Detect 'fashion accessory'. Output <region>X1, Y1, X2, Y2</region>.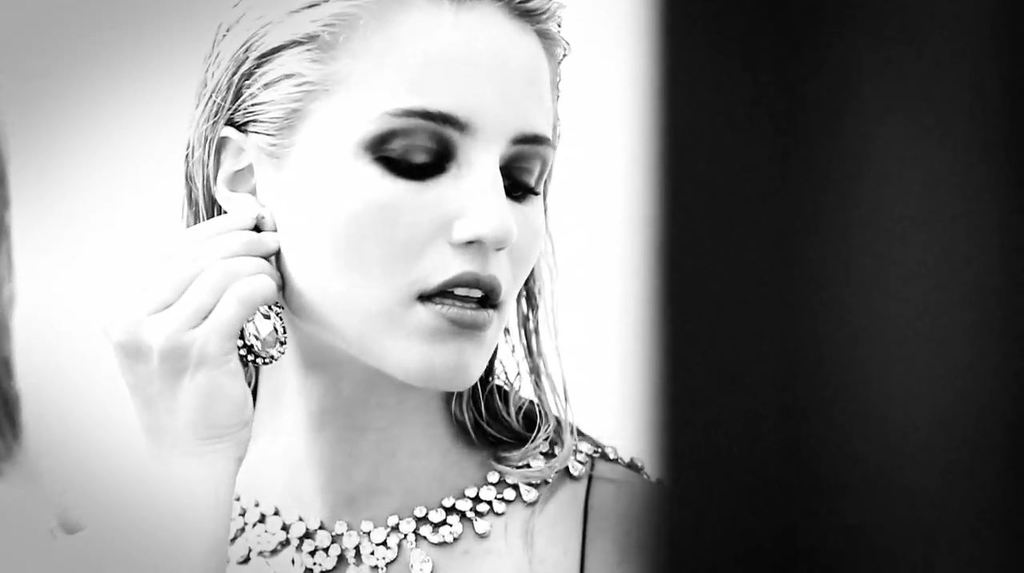
<region>237, 305, 290, 371</region>.
